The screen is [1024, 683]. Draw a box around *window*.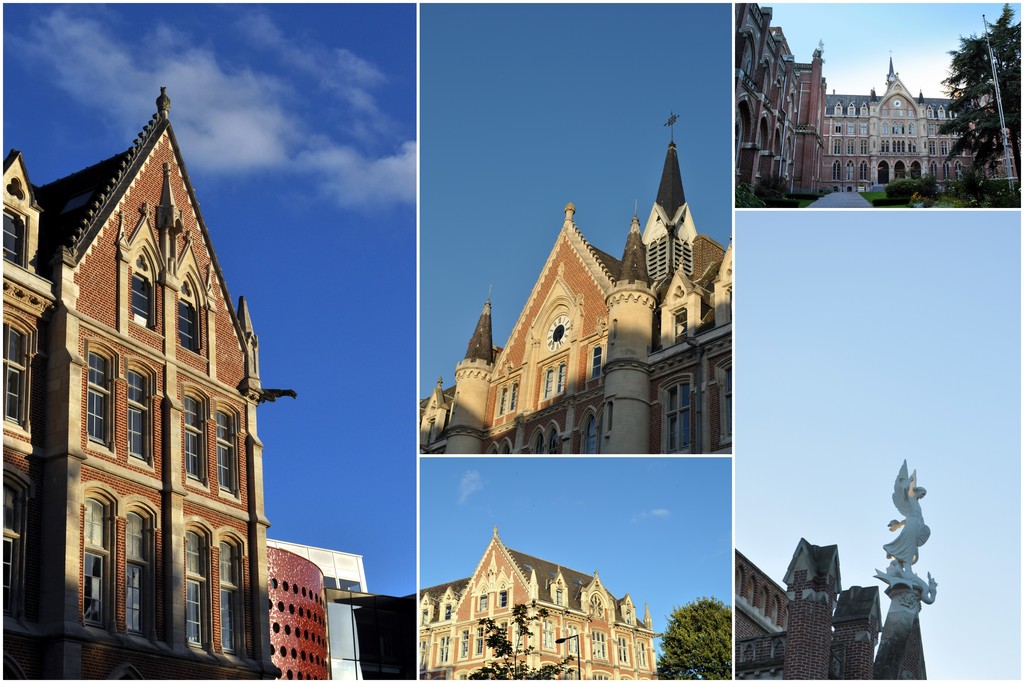
BBox(653, 365, 720, 451).
